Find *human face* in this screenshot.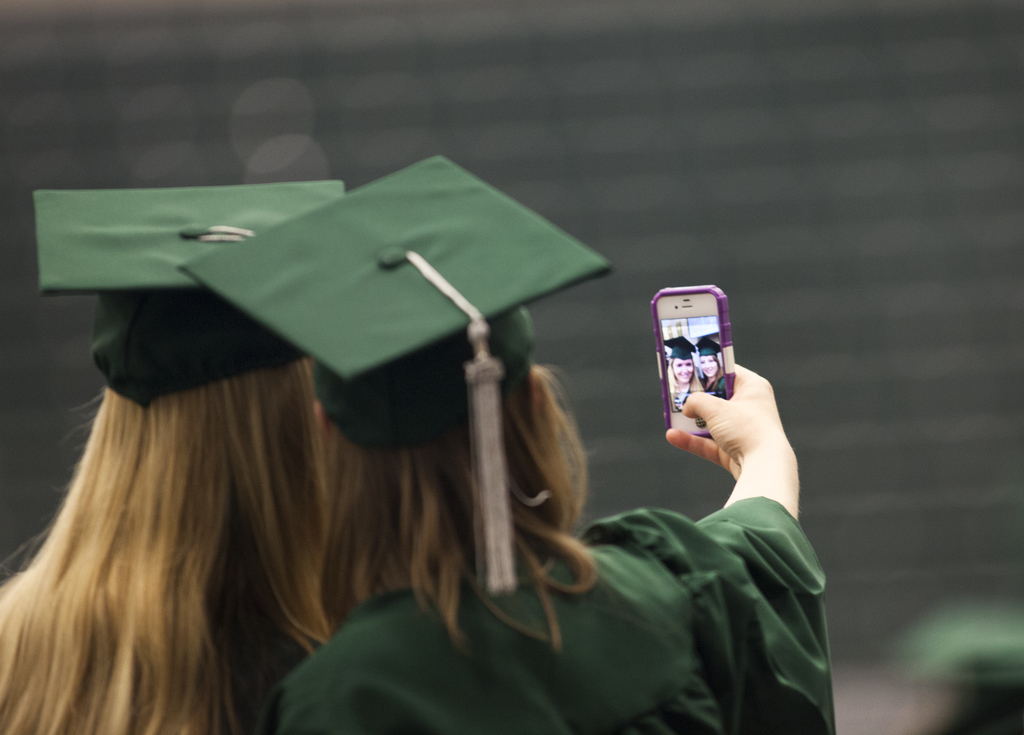
The bounding box for *human face* is box(697, 353, 726, 378).
